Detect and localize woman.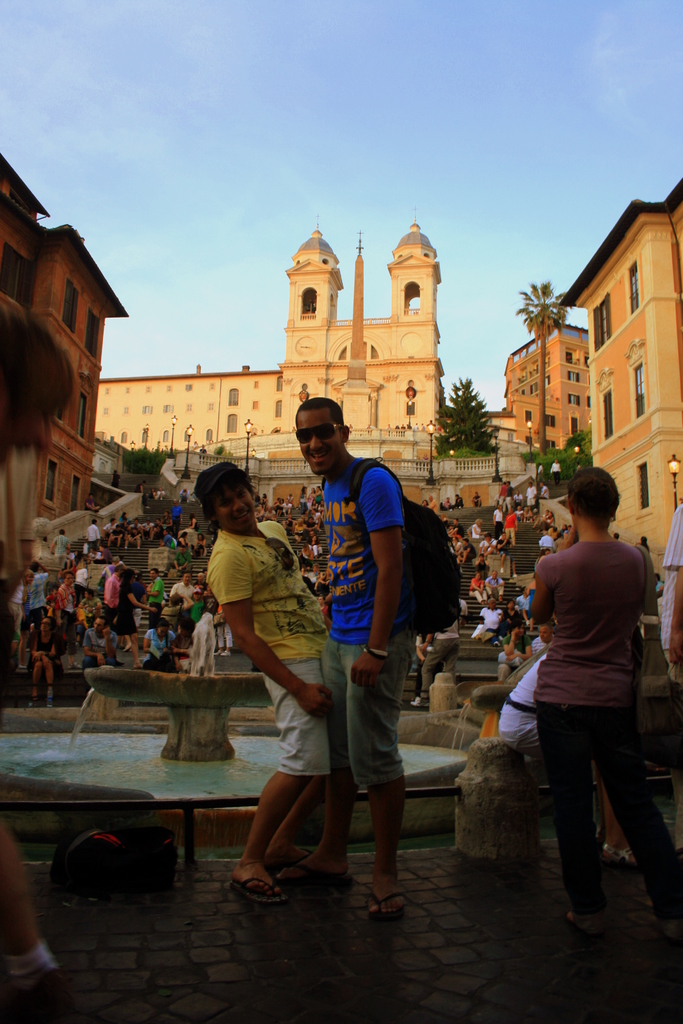
Localized at l=475, t=553, r=490, b=575.
